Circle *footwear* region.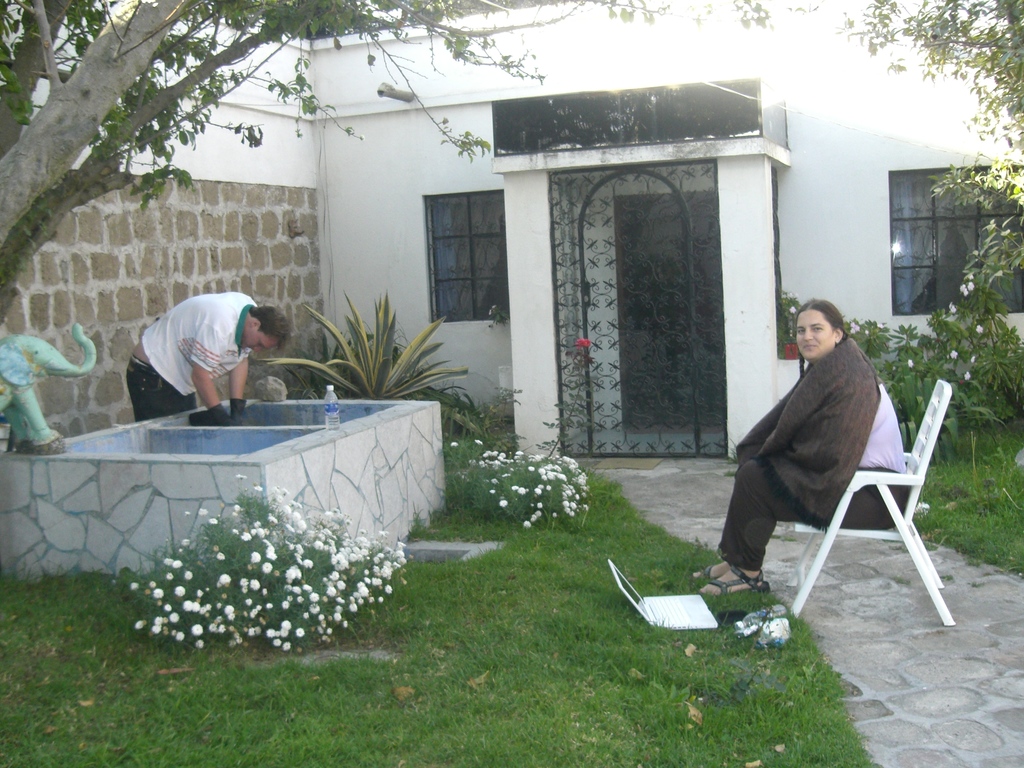
Region: <box>689,556,754,582</box>.
